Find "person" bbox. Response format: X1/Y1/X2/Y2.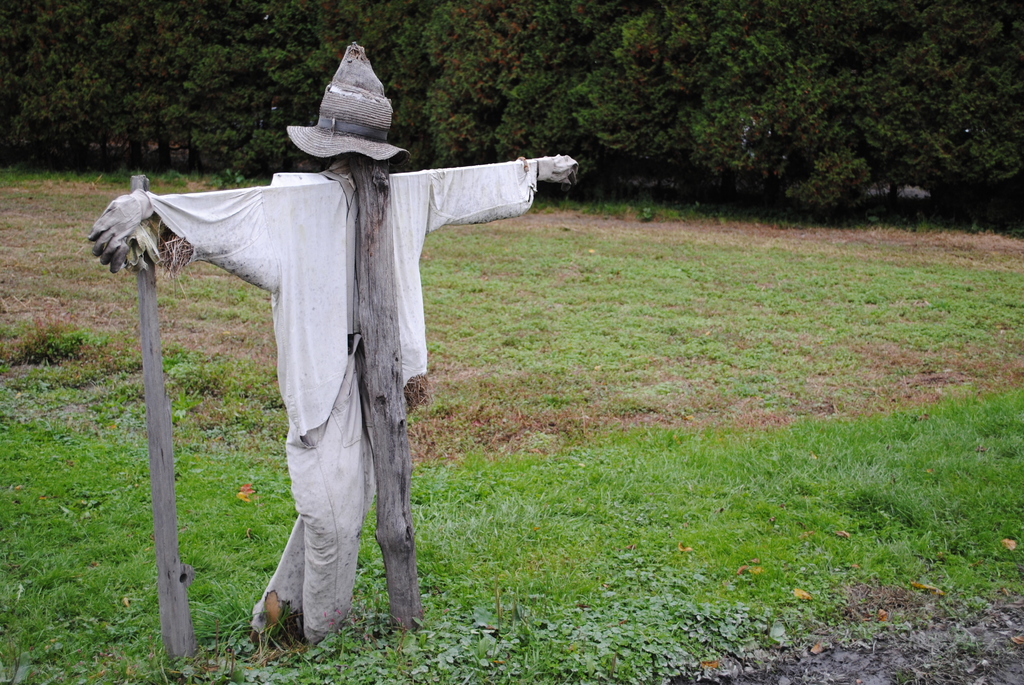
113/38/572/636.
